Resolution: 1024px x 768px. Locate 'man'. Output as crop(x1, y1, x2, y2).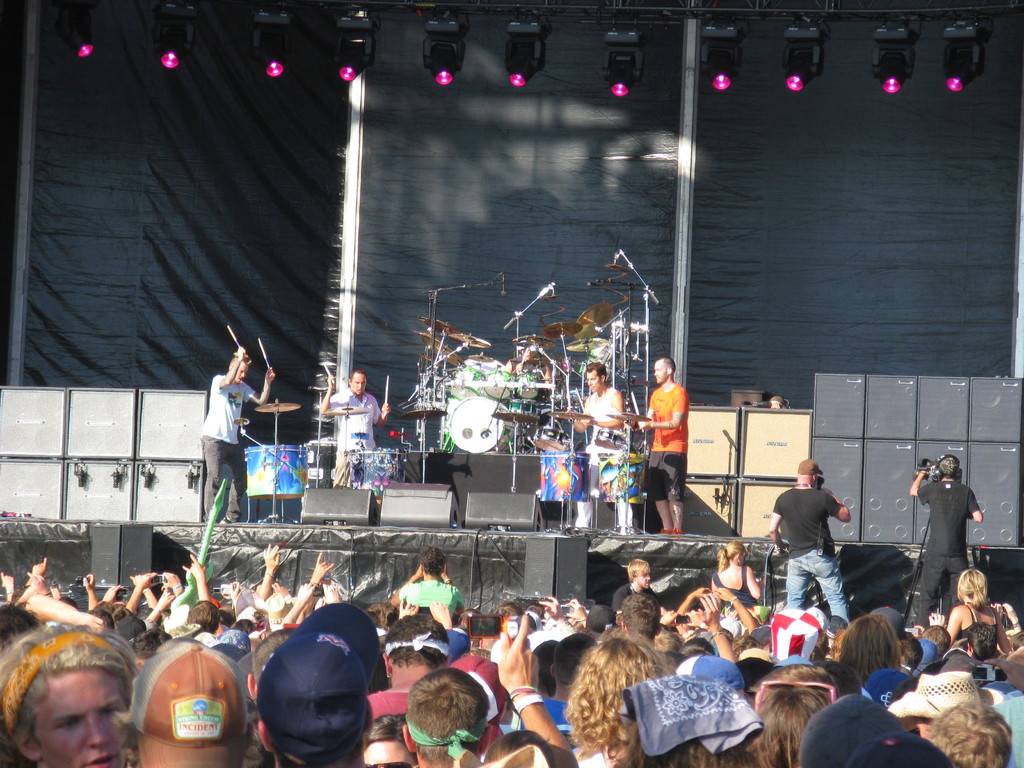
crop(122, 635, 257, 767).
